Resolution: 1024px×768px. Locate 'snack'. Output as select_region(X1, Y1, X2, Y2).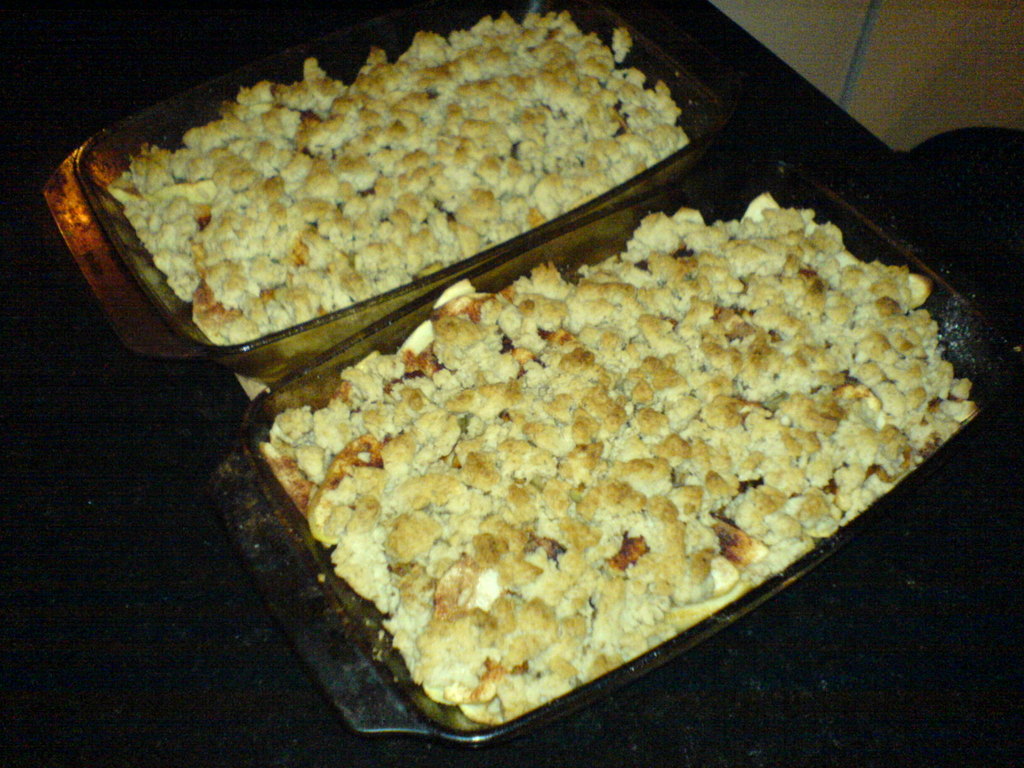
select_region(105, 7, 691, 346).
